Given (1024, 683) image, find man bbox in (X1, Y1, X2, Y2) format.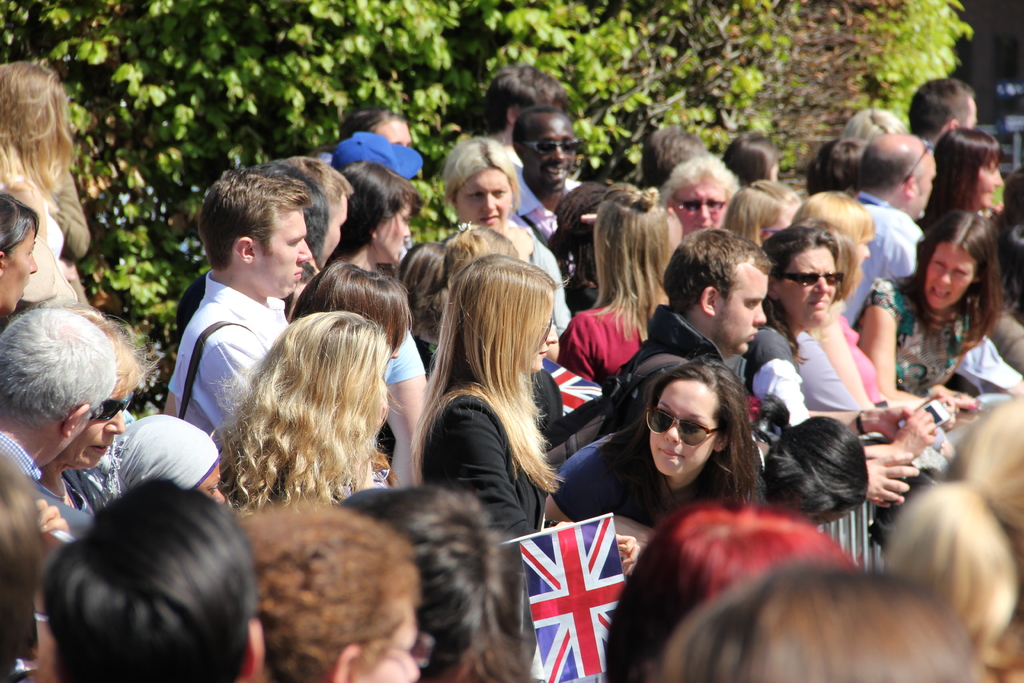
(618, 226, 926, 511).
